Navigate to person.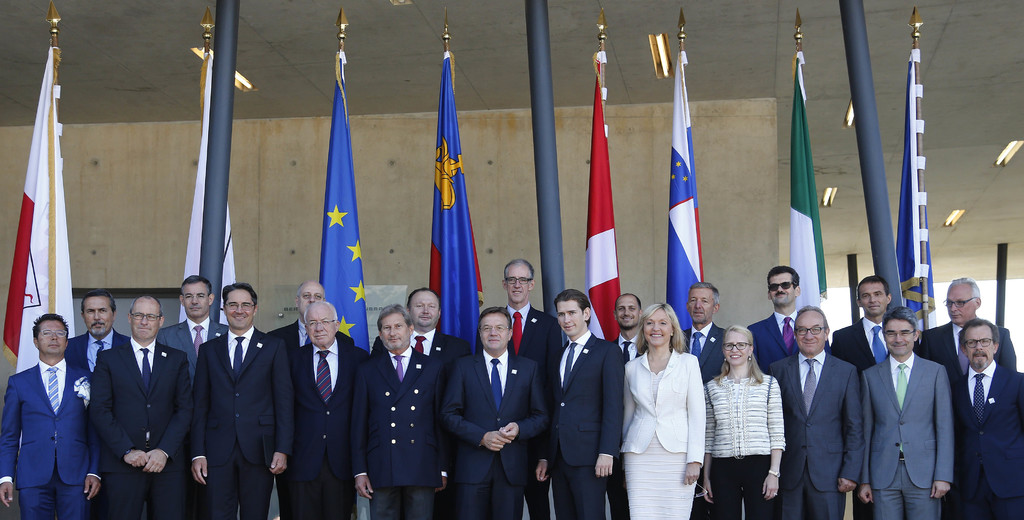
Navigation target: [left=436, top=305, right=553, bottom=519].
